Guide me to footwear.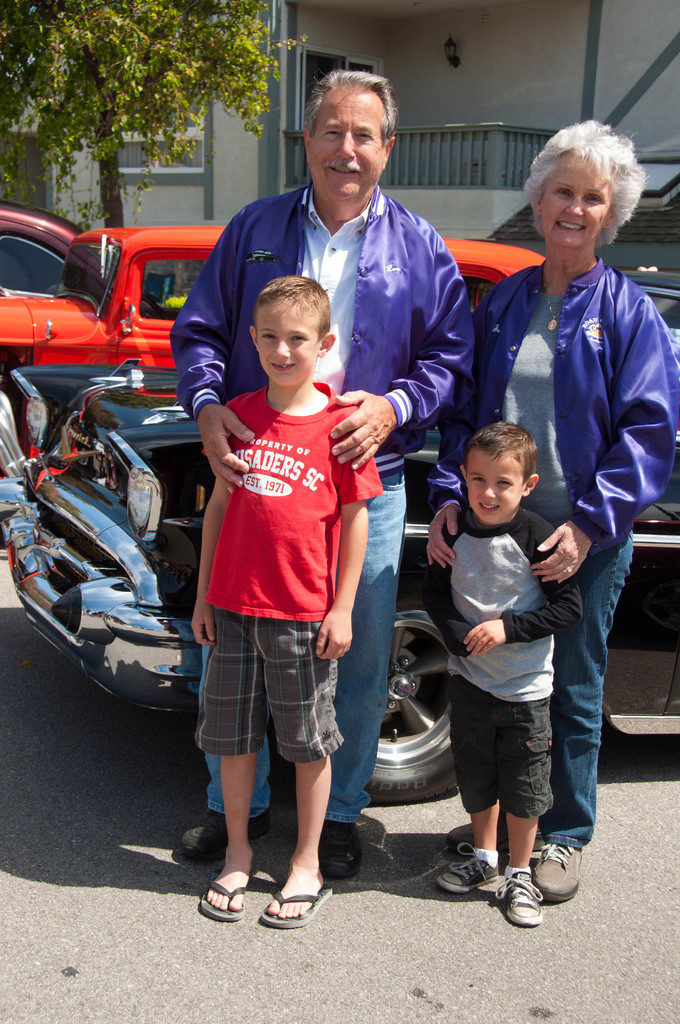
Guidance: bbox(261, 882, 336, 934).
